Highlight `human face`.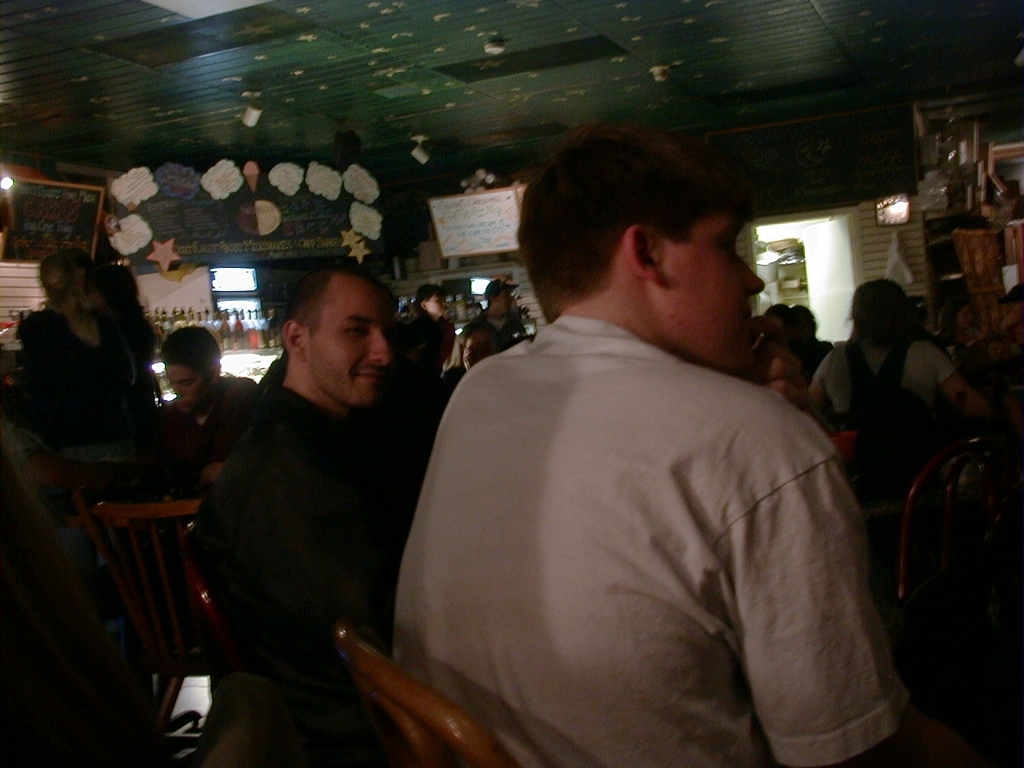
Highlighted region: 305 286 390 406.
